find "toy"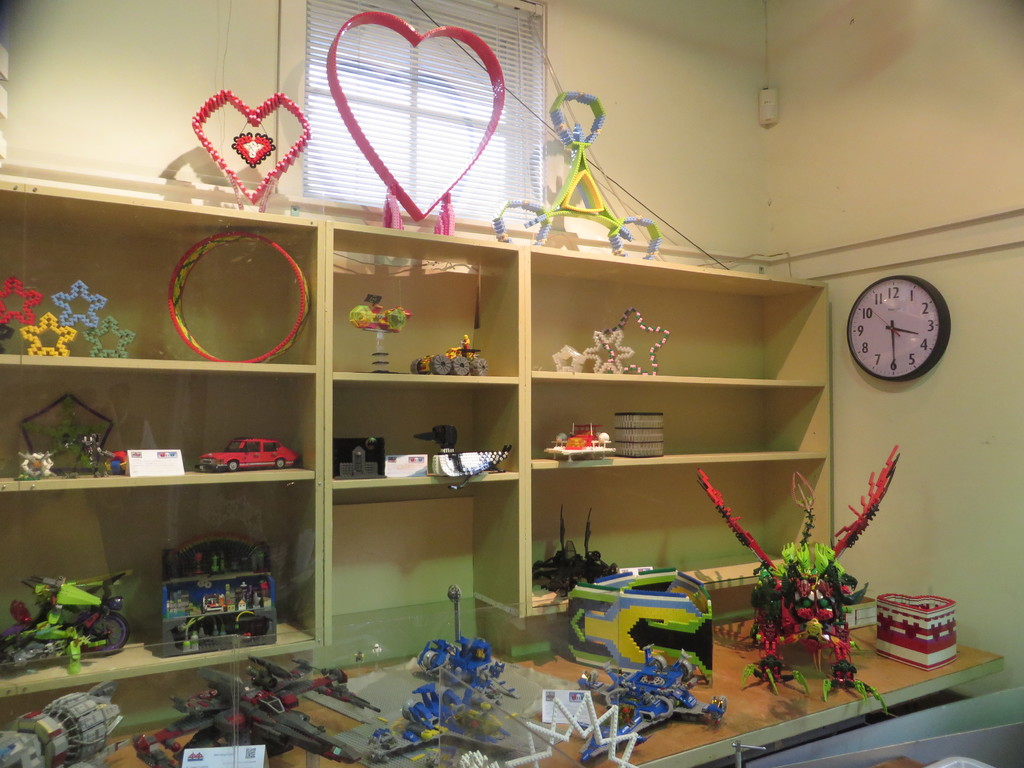
region(133, 652, 443, 767)
